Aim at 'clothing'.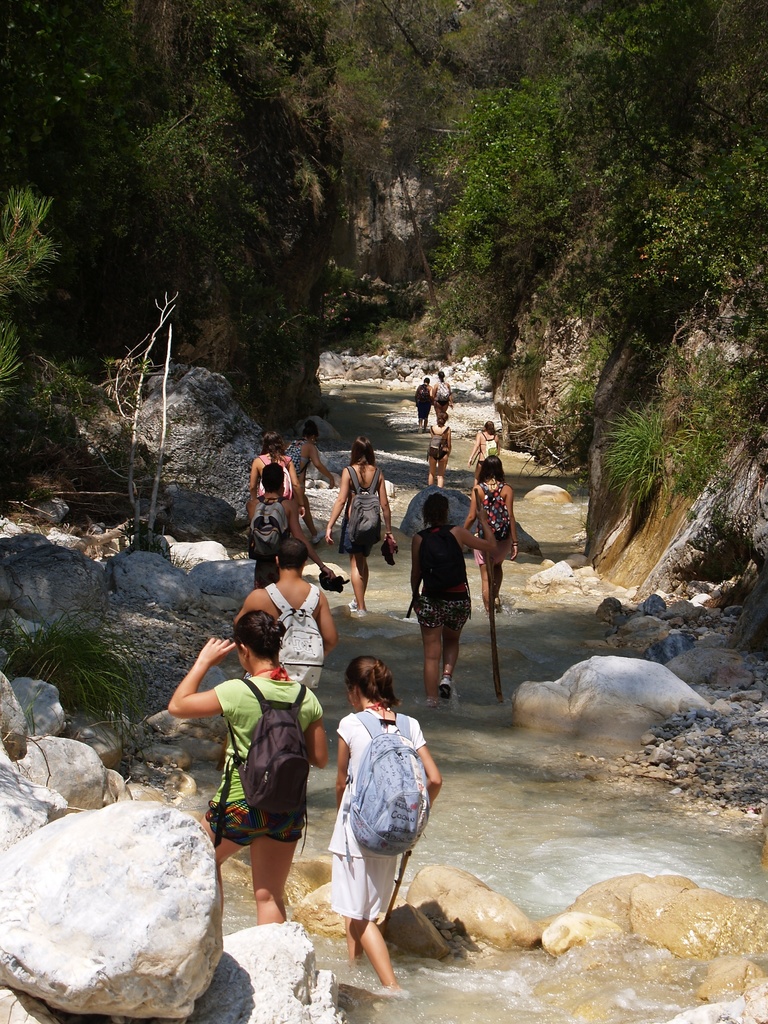
Aimed at left=339, top=483, right=387, bottom=562.
